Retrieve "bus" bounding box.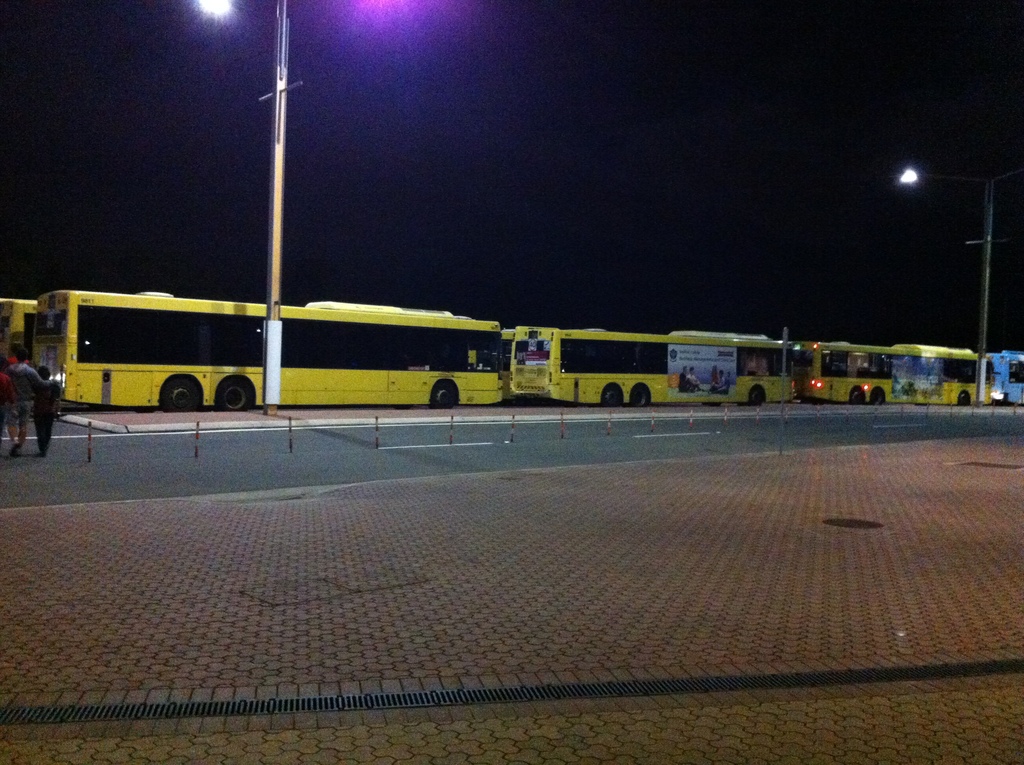
Bounding box: <region>0, 293, 35, 367</region>.
